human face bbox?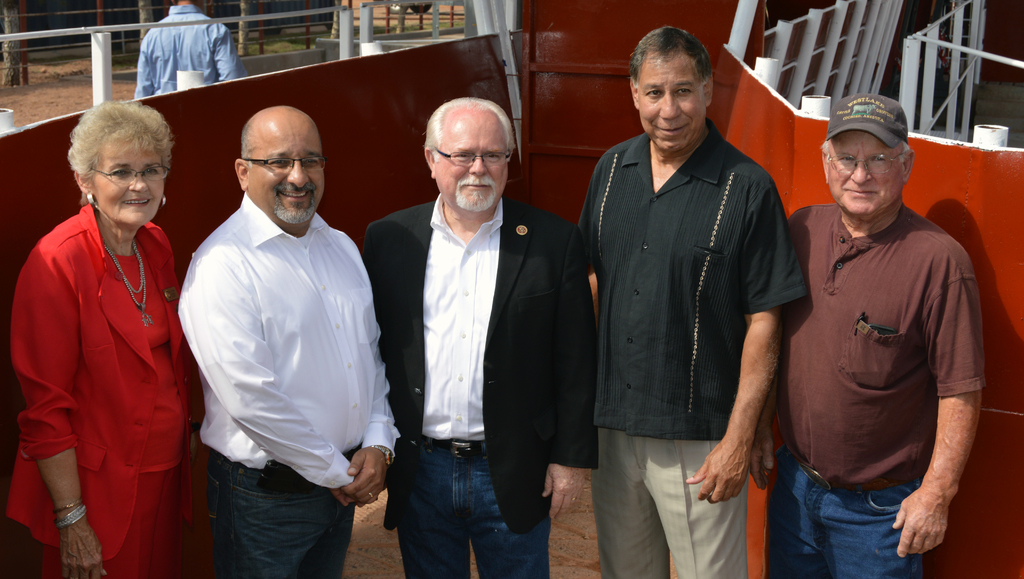
bbox=(246, 119, 325, 223)
